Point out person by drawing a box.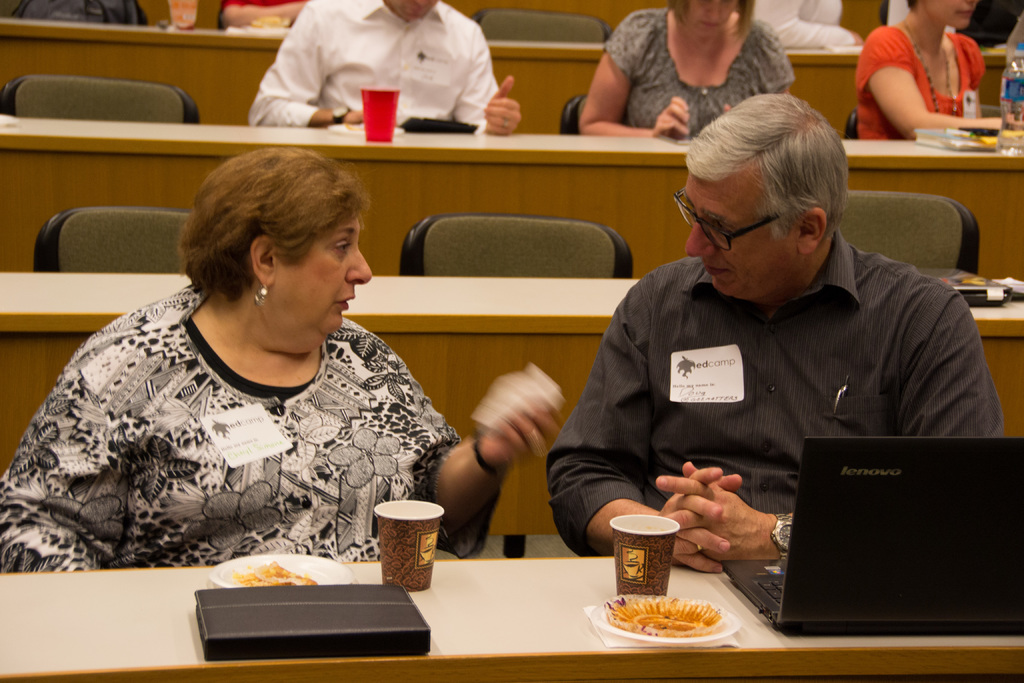
region(564, 74, 1005, 598).
